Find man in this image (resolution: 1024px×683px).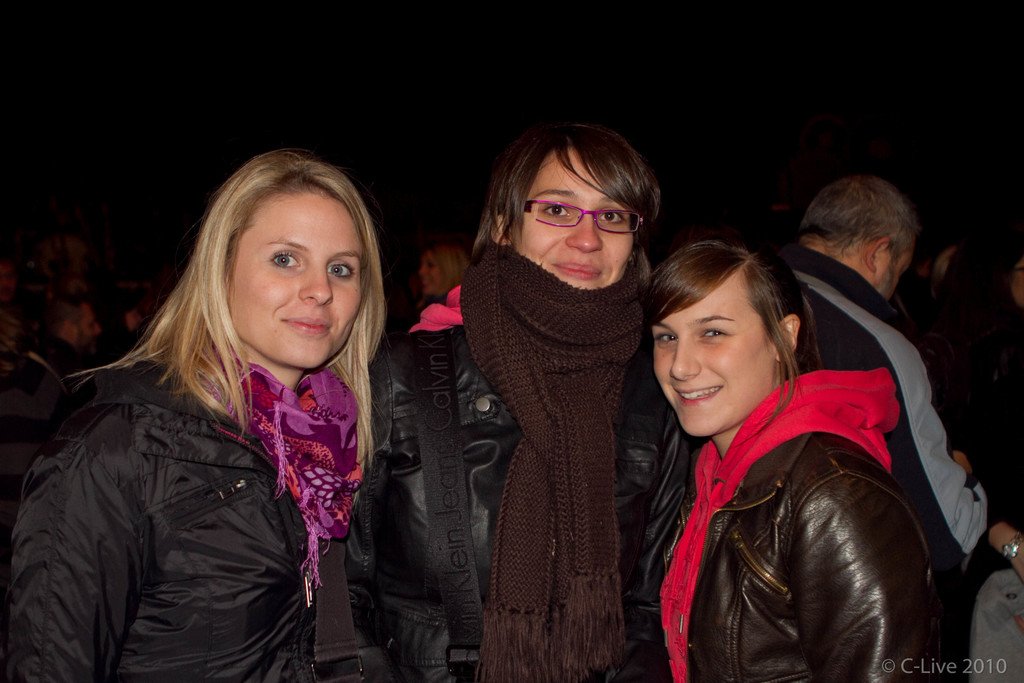
(left=31, top=304, right=102, bottom=387).
